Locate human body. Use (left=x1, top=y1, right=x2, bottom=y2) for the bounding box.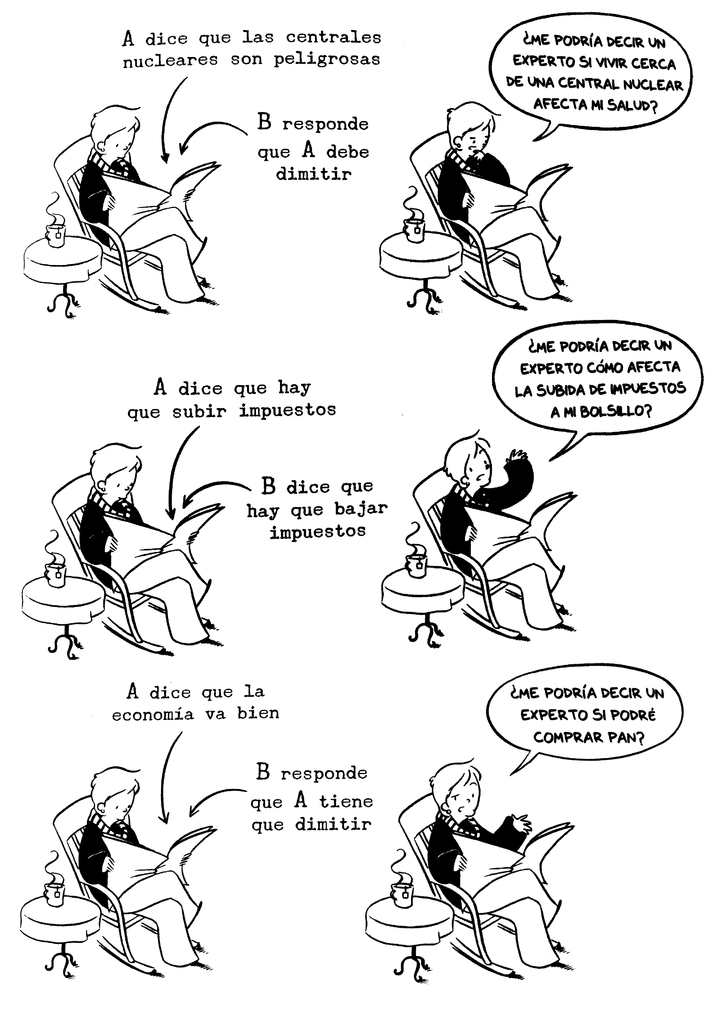
(left=80, top=486, right=216, bottom=648).
